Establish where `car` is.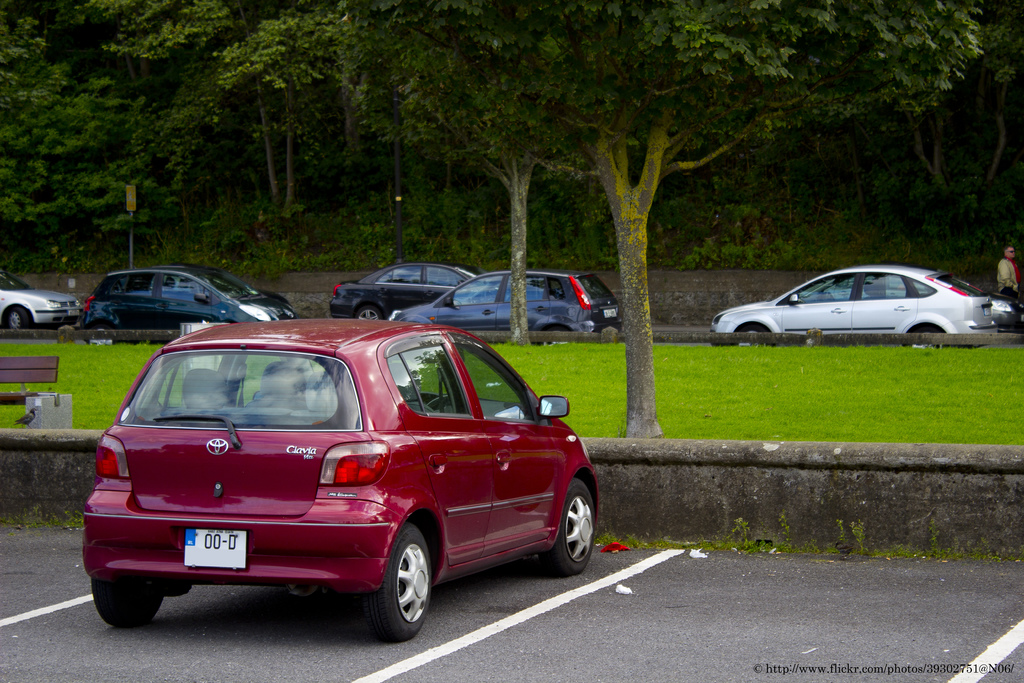
Established at 80,322,577,648.
